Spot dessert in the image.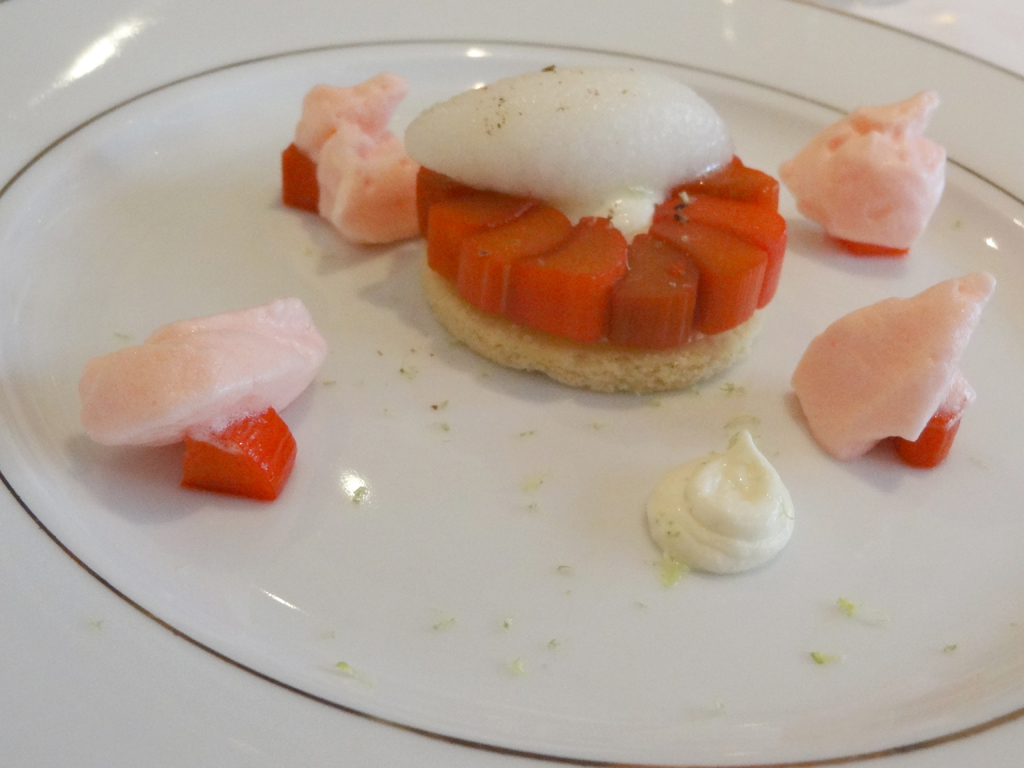
dessert found at 374 61 791 416.
